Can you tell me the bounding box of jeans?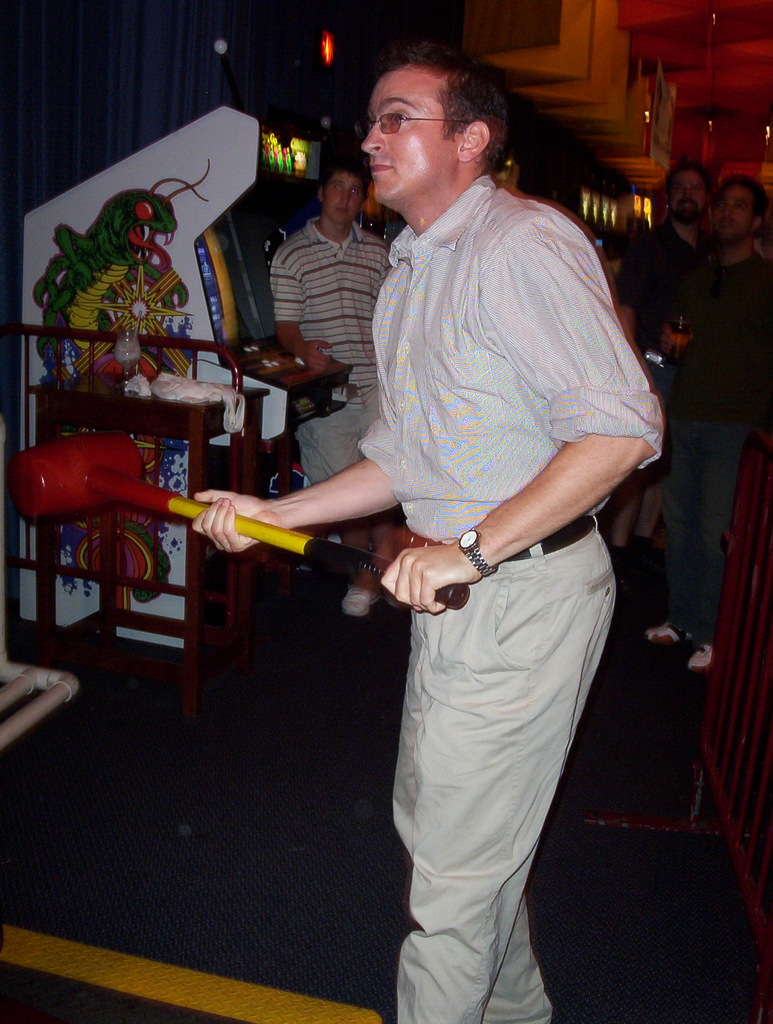
box=[674, 417, 756, 637].
